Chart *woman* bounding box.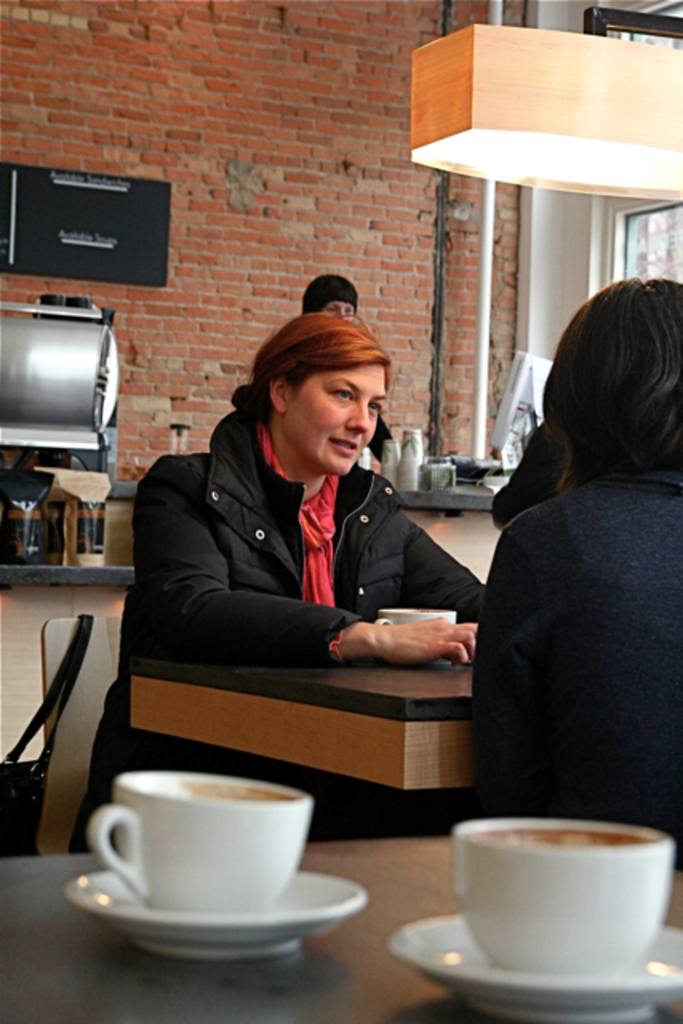
Charted: <region>67, 309, 494, 853</region>.
